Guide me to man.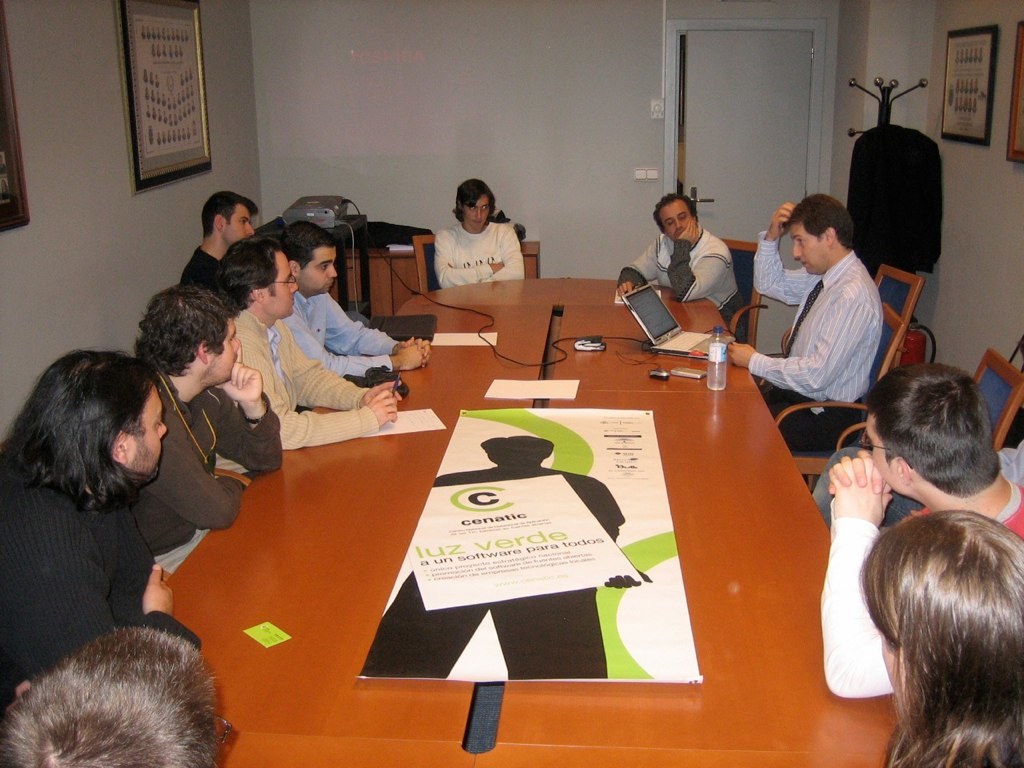
Guidance: <box>261,218,433,381</box>.
